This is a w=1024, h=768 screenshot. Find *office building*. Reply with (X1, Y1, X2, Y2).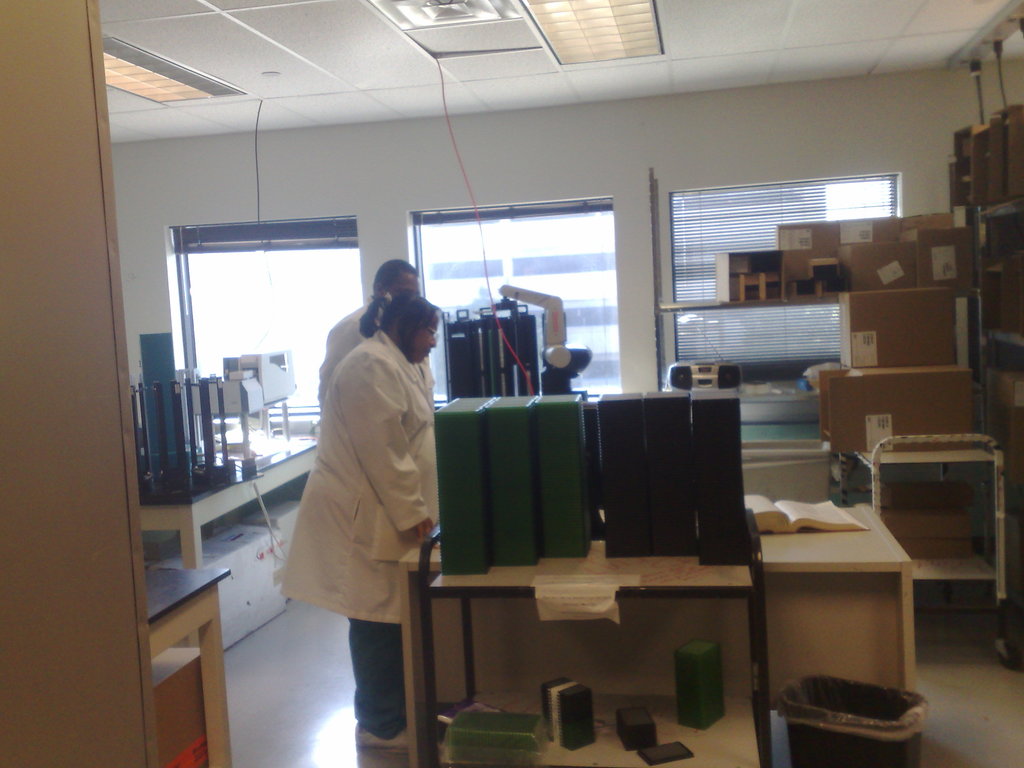
(165, 24, 1010, 767).
